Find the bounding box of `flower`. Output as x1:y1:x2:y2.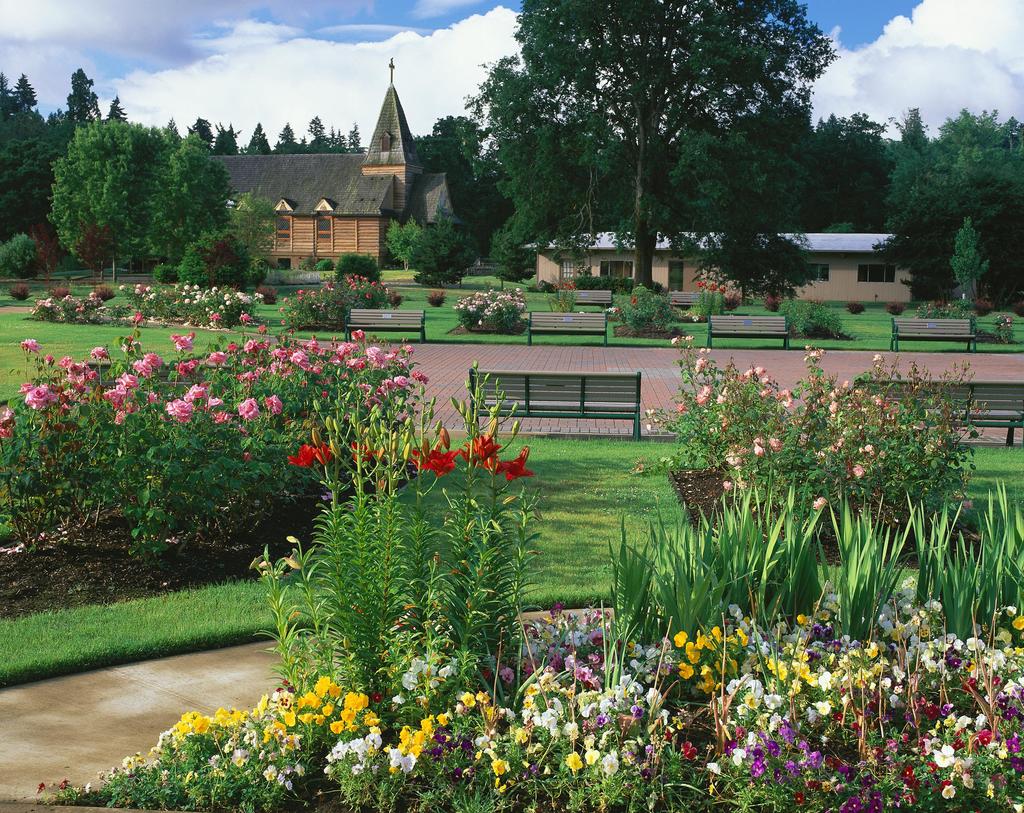
410:449:425:471.
